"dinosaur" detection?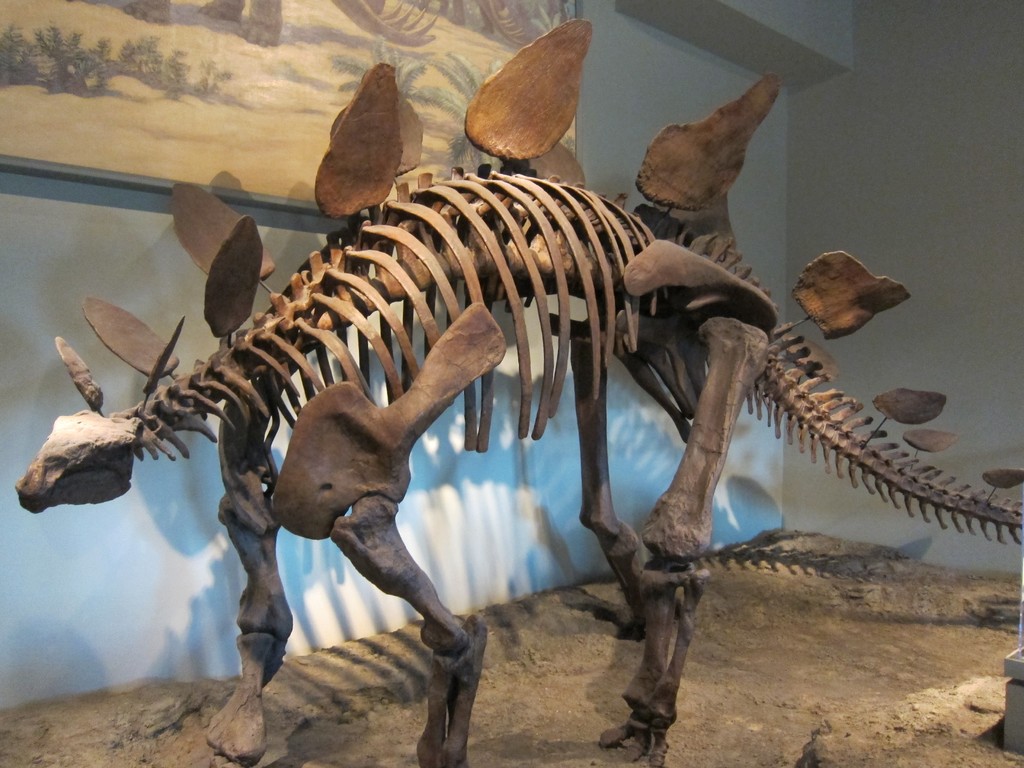
select_region(13, 16, 1023, 767)
